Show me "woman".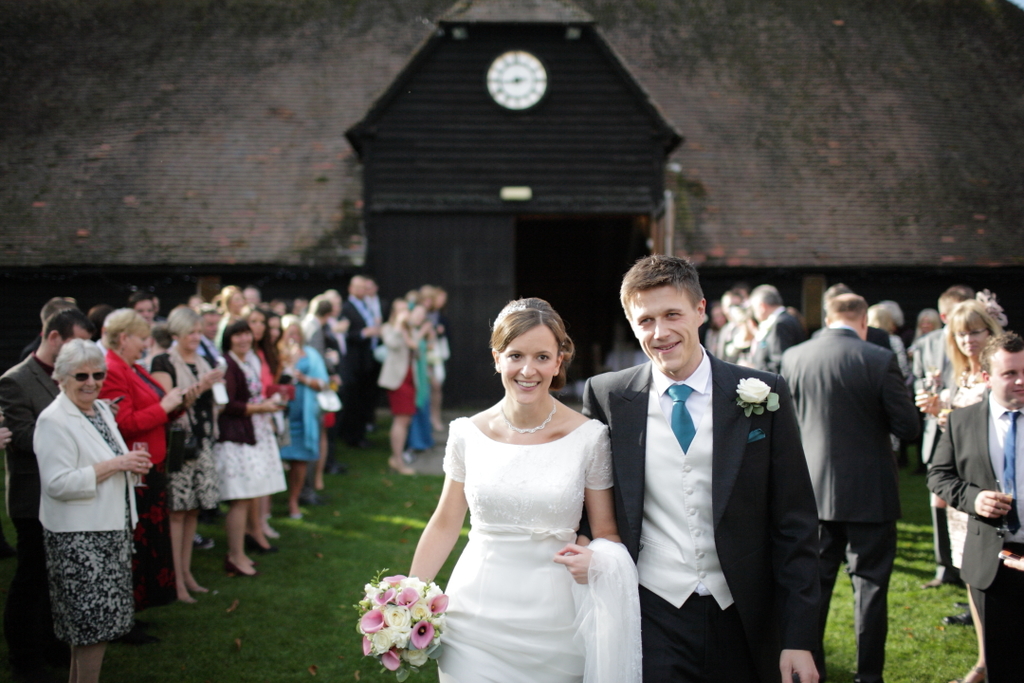
"woman" is here: l=212, t=321, r=281, b=581.
